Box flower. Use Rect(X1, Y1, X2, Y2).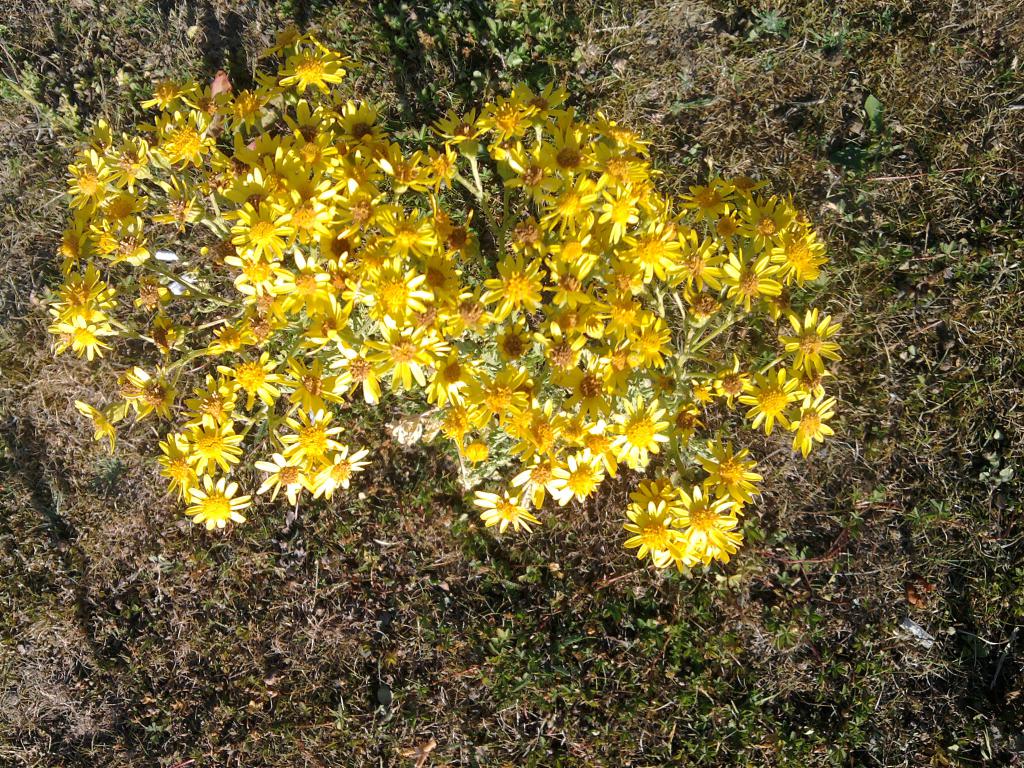
Rect(68, 401, 126, 449).
